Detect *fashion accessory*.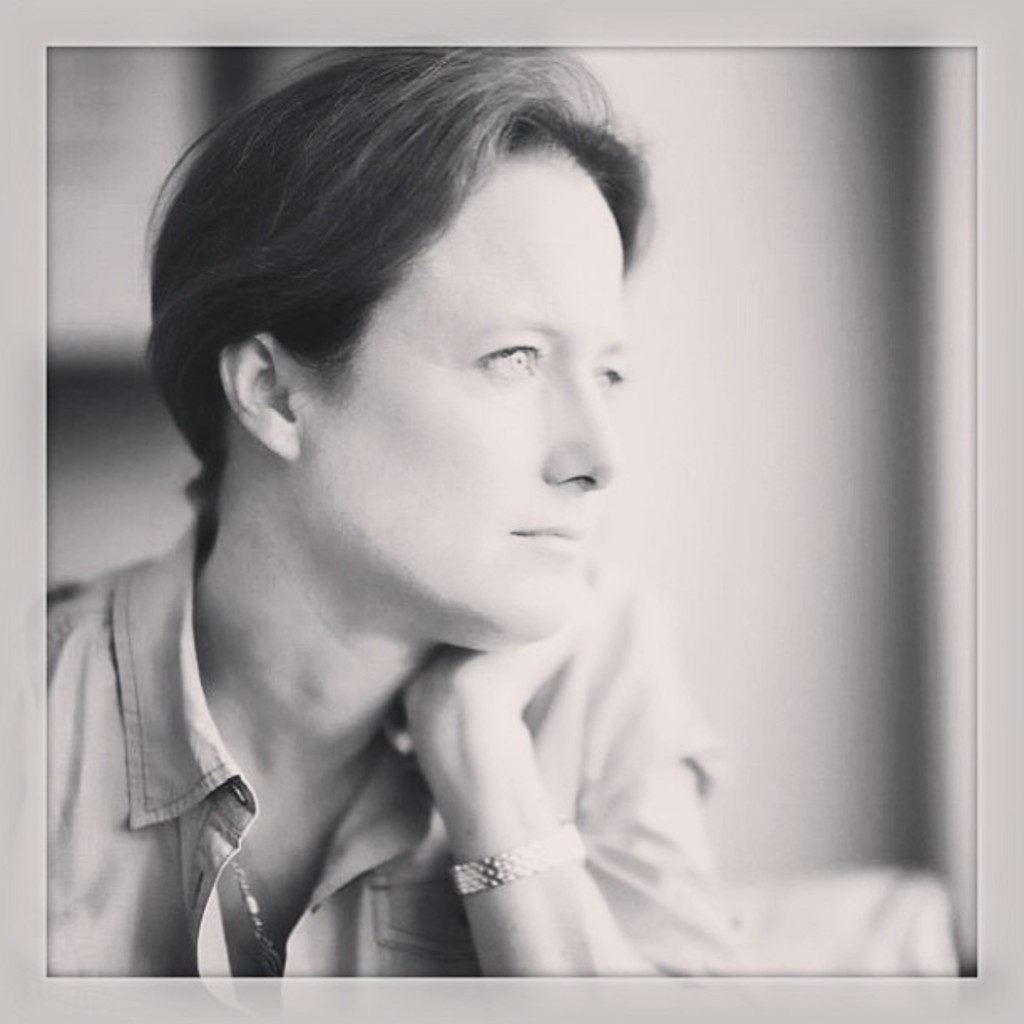
Detected at <bbox>233, 850, 289, 979</bbox>.
